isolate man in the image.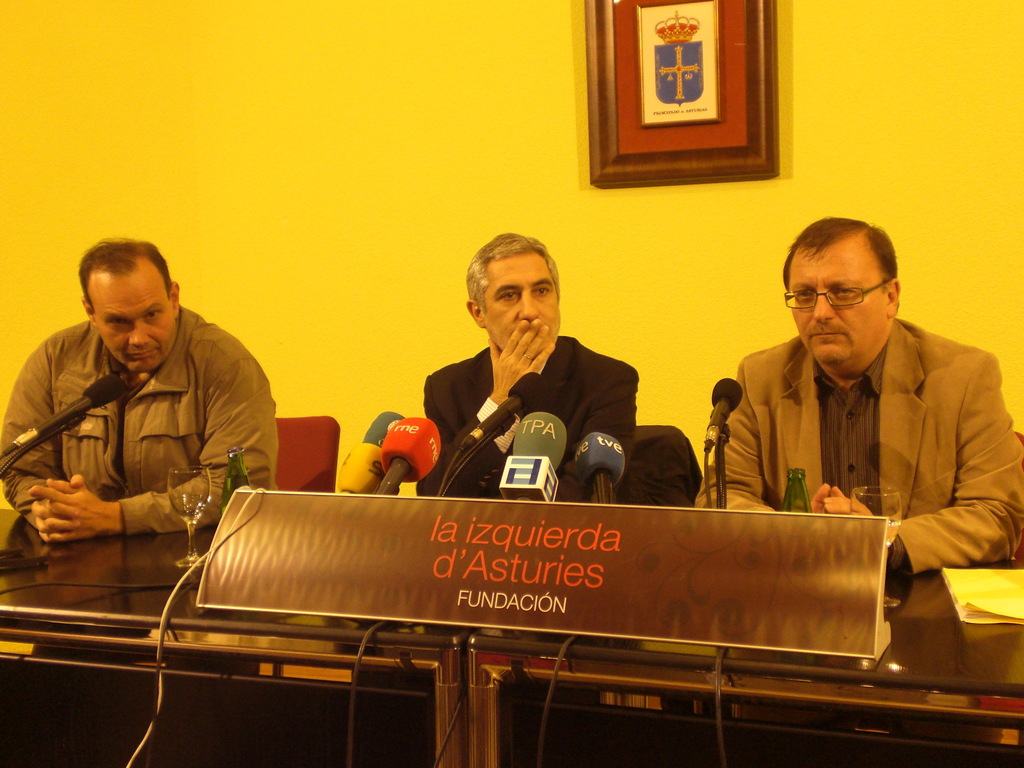
Isolated region: 0, 234, 280, 540.
